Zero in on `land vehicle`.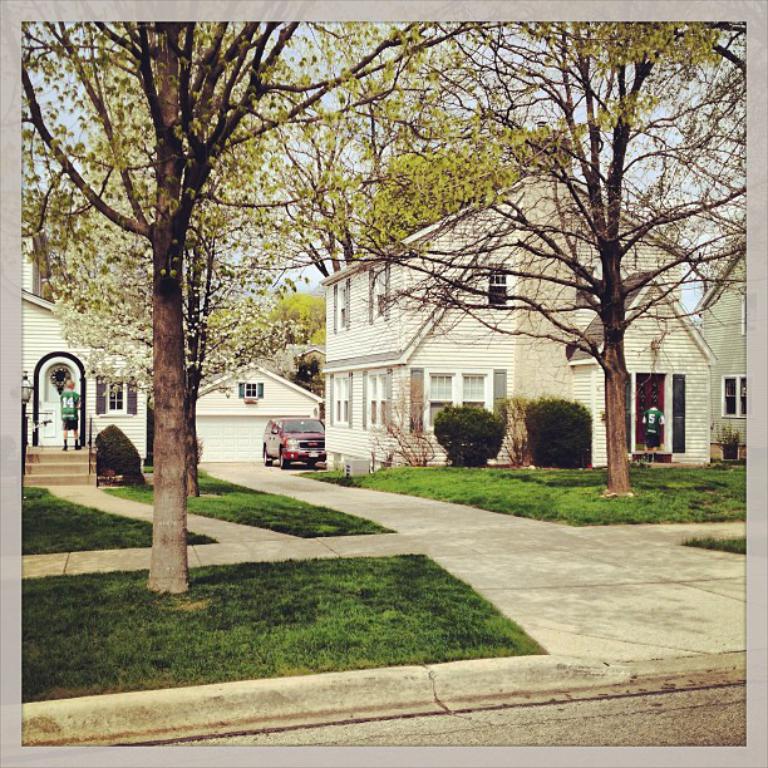
Zeroed in: Rect(252, 409, 331, 476).
